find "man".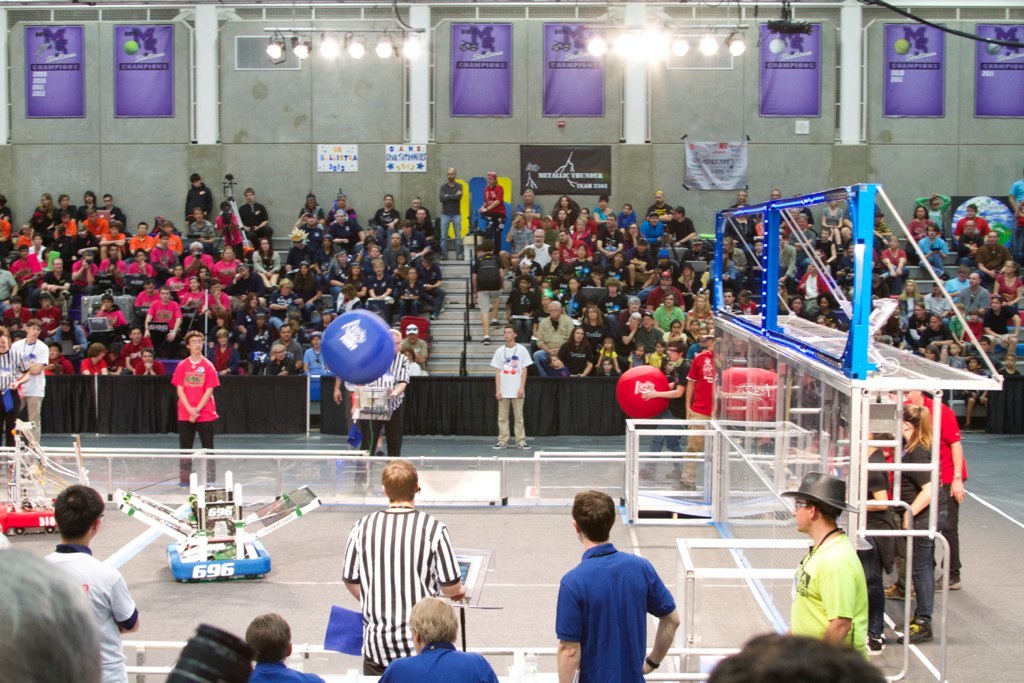
519/224/546/268.
